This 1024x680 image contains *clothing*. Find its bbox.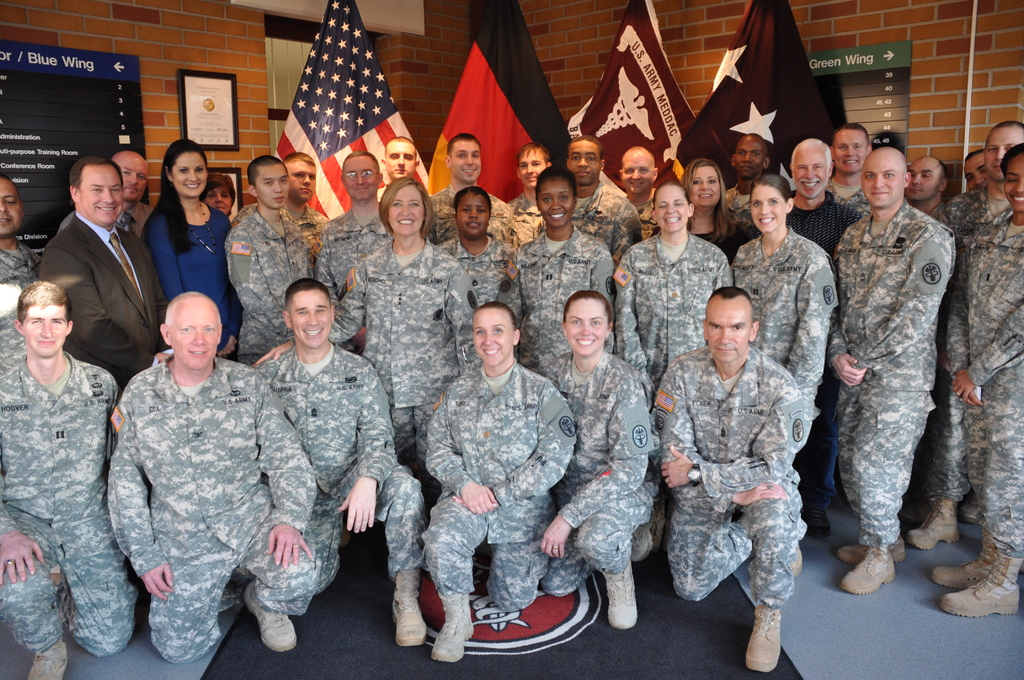
[145, 193, 234, 350].
